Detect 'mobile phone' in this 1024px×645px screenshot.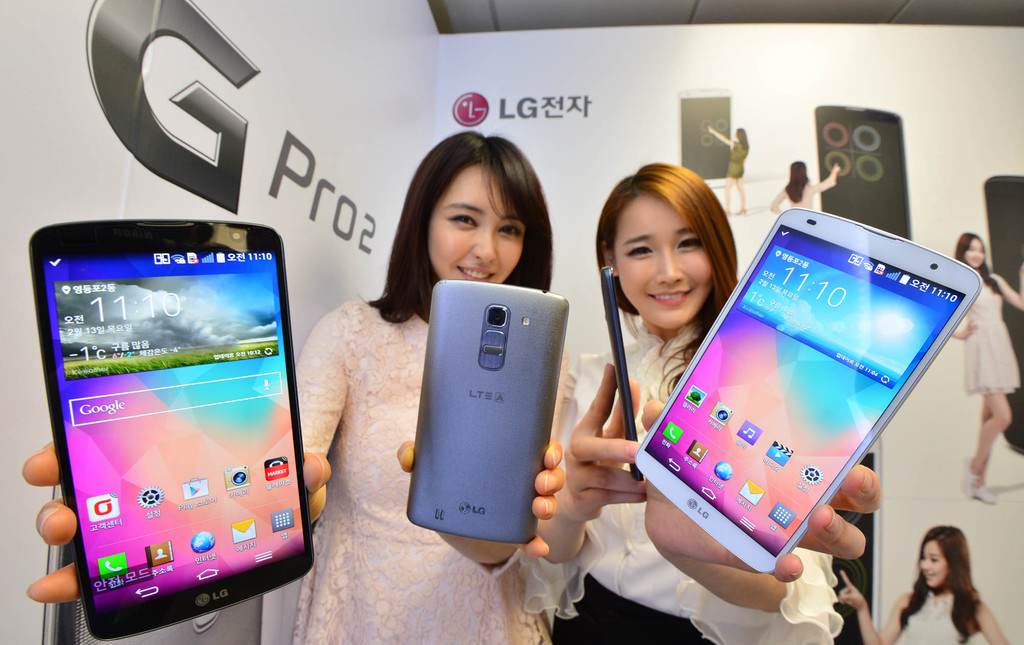
Detection: pyautogui.locateOnScreen(812, 100, 913, 239).
